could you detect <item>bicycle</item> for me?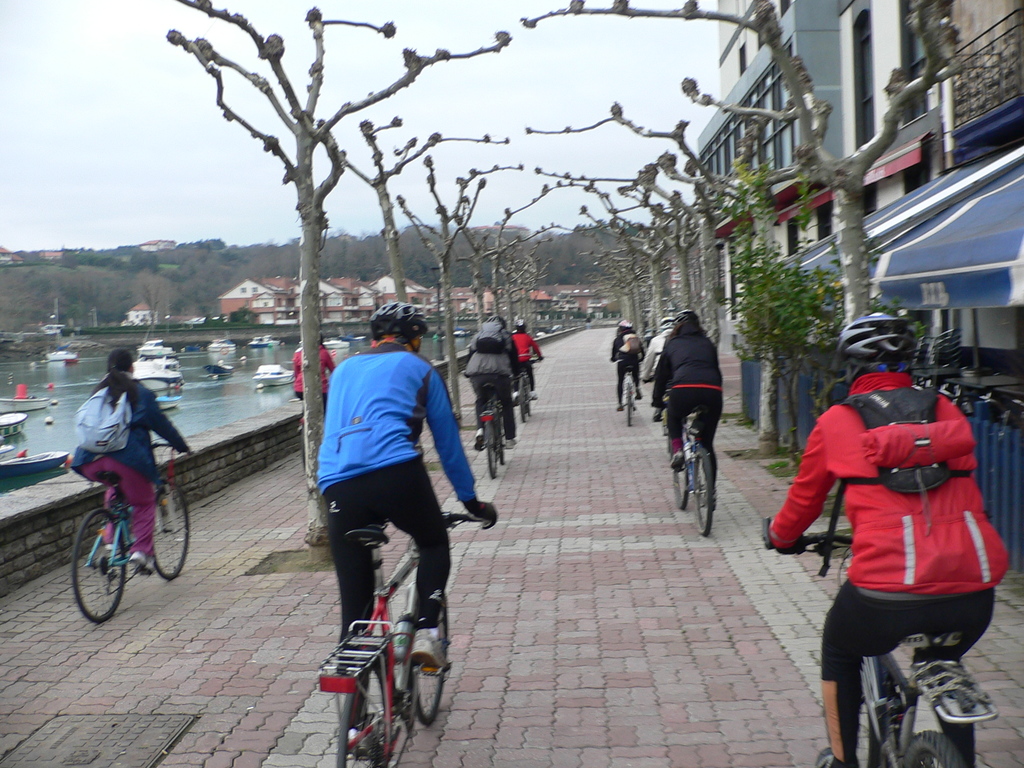
Detection result: {"x1": 314, "y1": 509, "x2": 493, "y2": 767}.
